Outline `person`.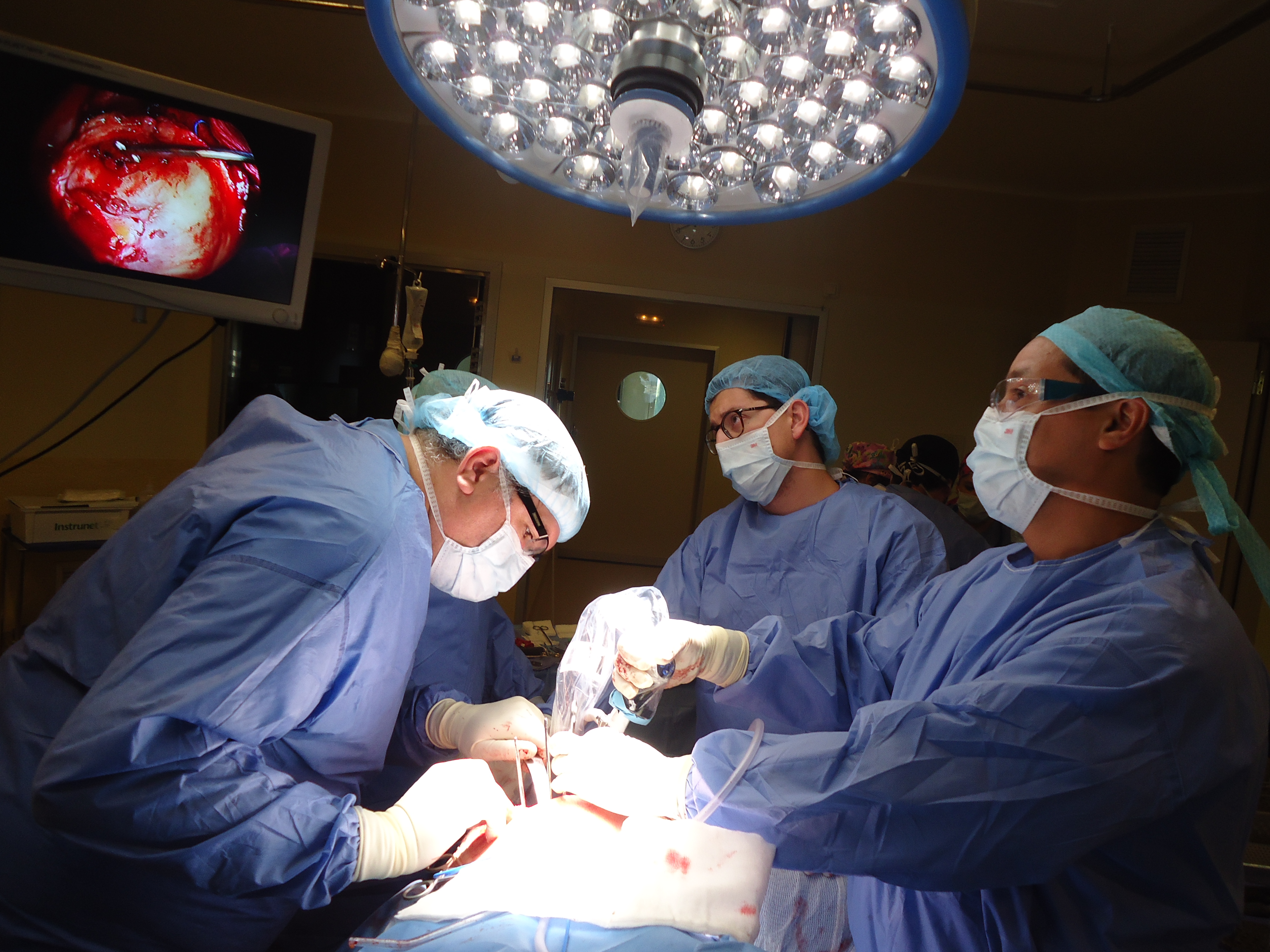
Outline: (16,78,172,267).
